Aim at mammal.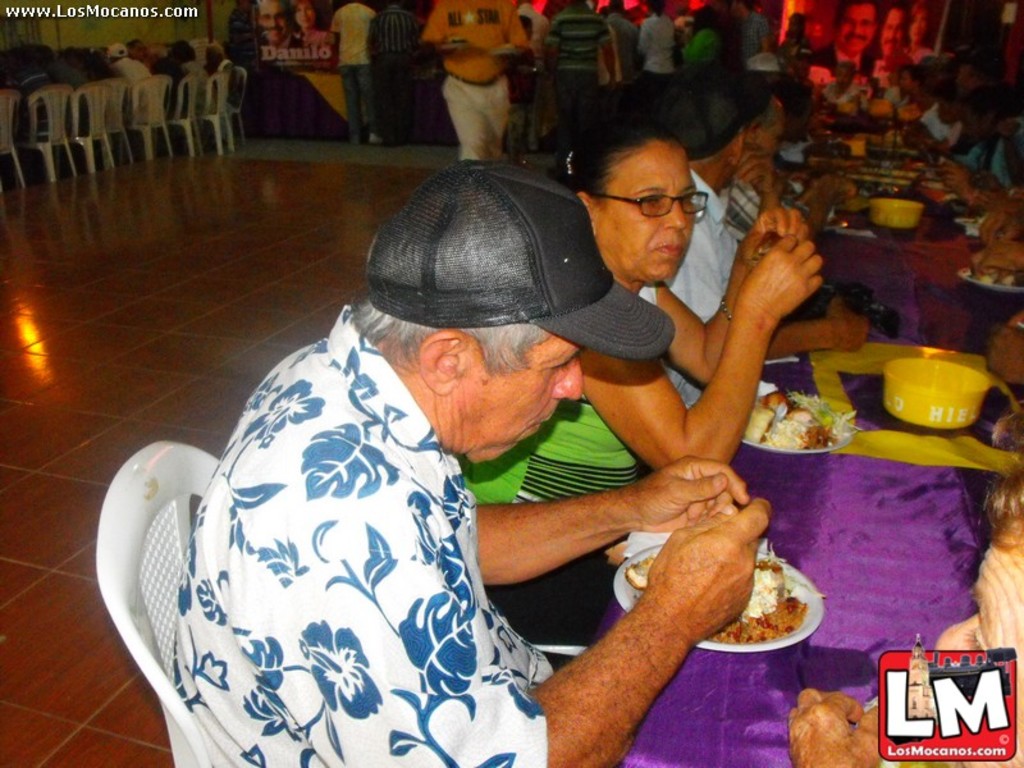
Aimed at <region>600, 0, 641, 127</region>.
